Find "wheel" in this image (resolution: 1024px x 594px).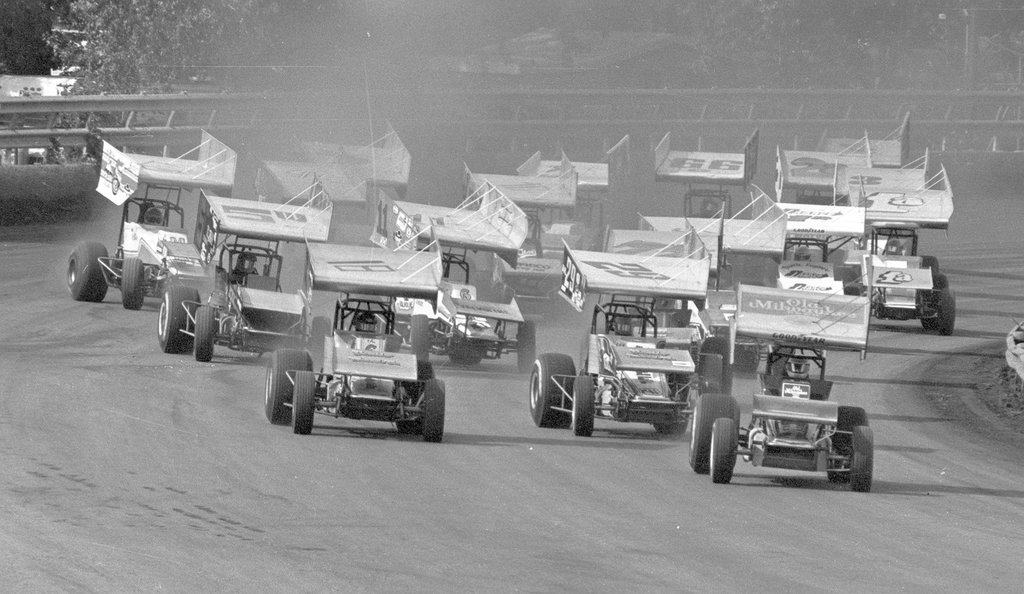
421, 382, 446, 443.
